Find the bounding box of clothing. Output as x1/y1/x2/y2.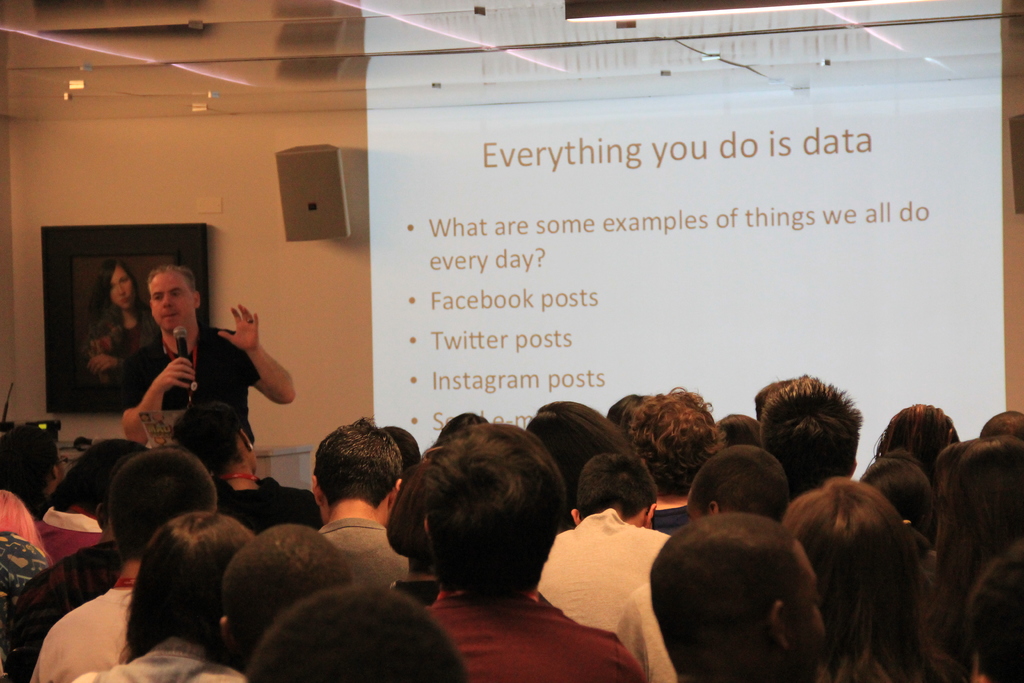
539/500/680/649.
